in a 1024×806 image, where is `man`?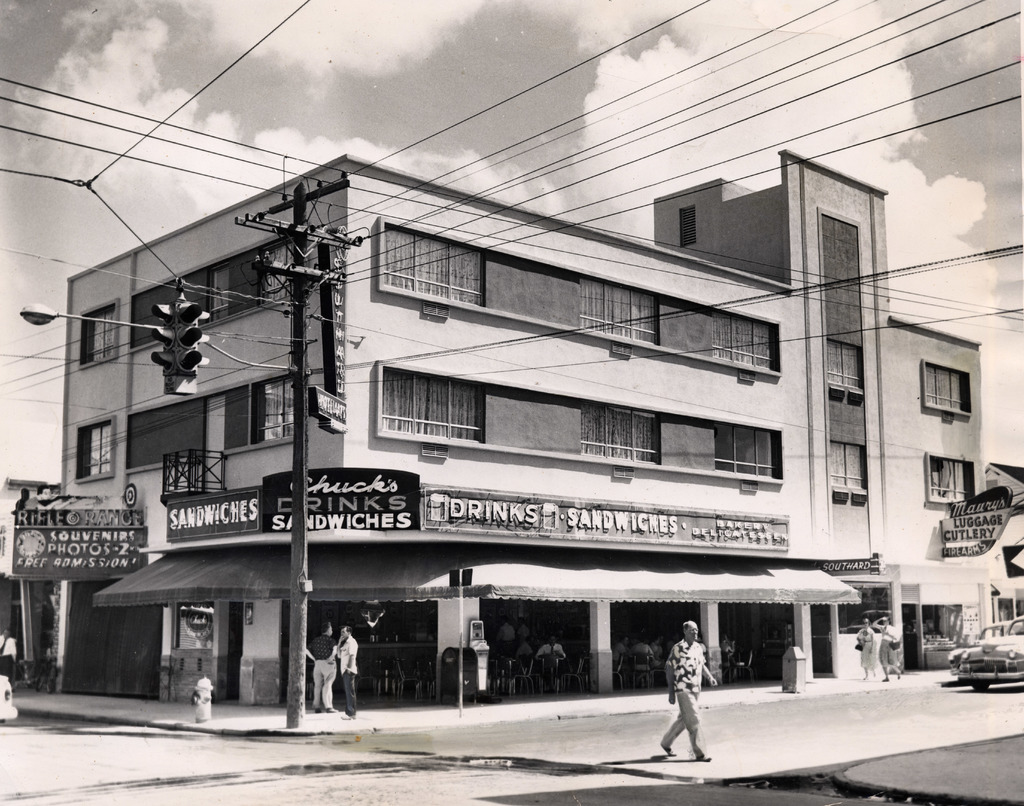
select_region(652, 636, 714, 766).
